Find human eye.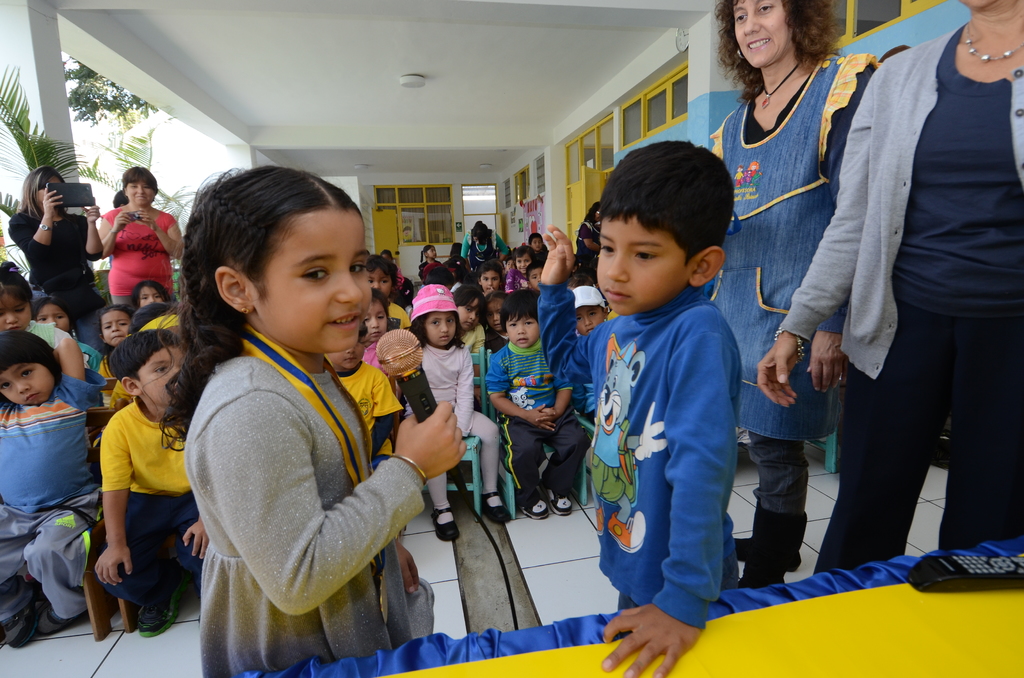
x1=0 y1=383 x2=9 y2=391.
